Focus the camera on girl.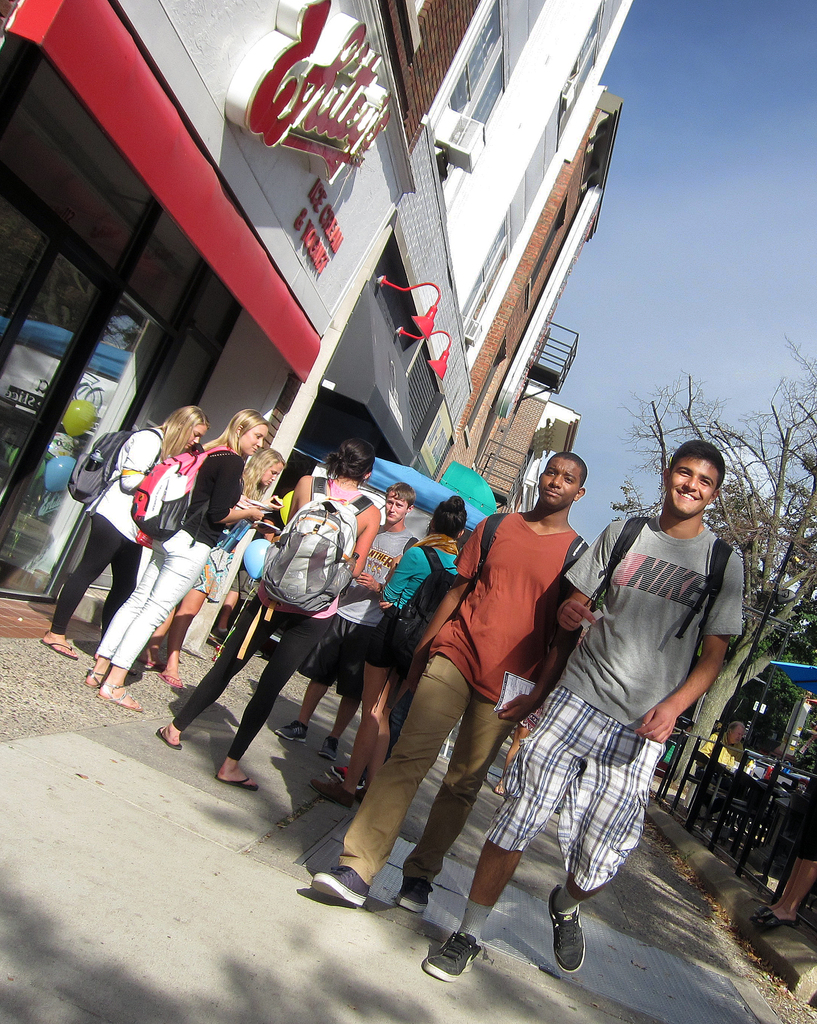
Focus region: box=[158, 445, 374, 796].
